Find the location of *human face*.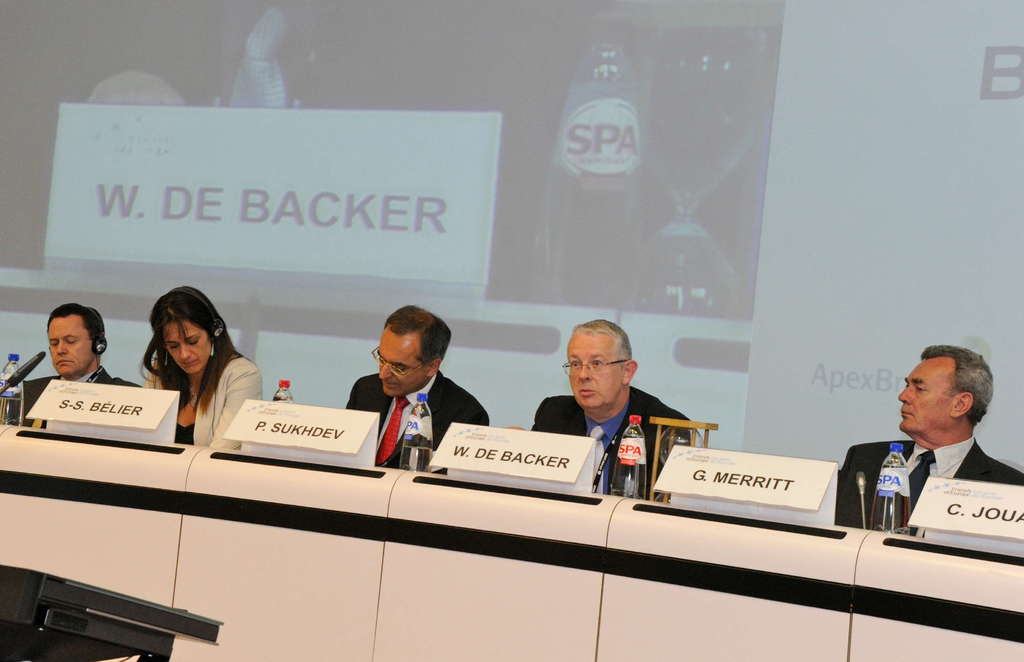
Location: BBox(899, 351, 996, 452).
